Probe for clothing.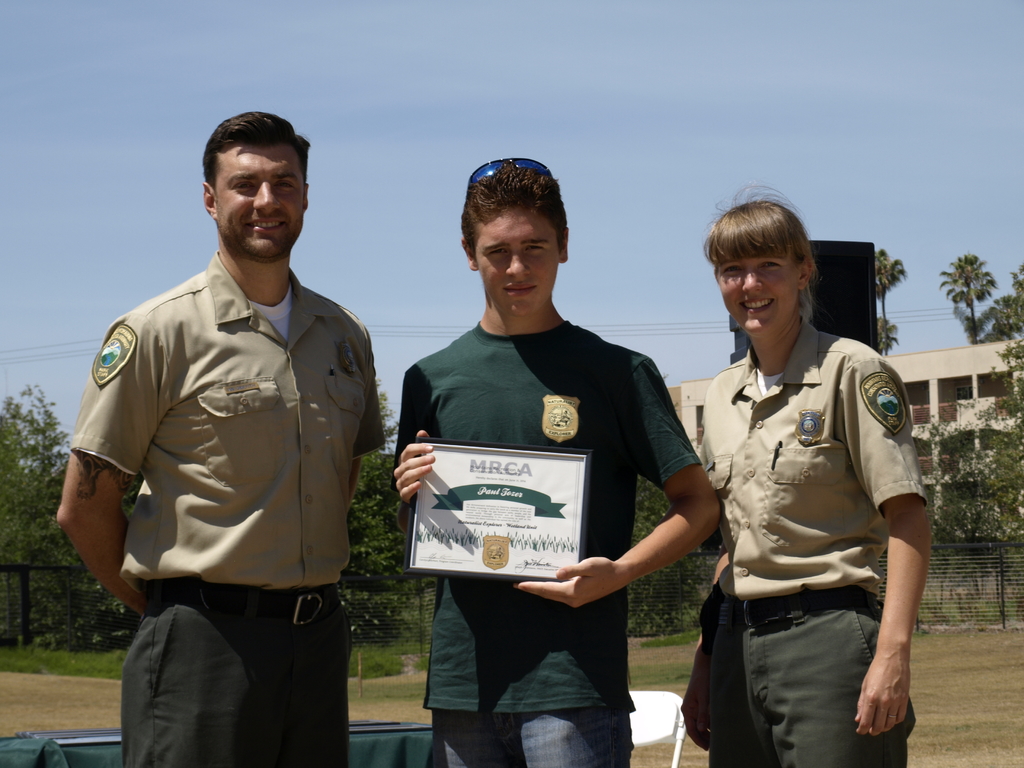
Probe result: BBox(682, 284, 927, 742).
